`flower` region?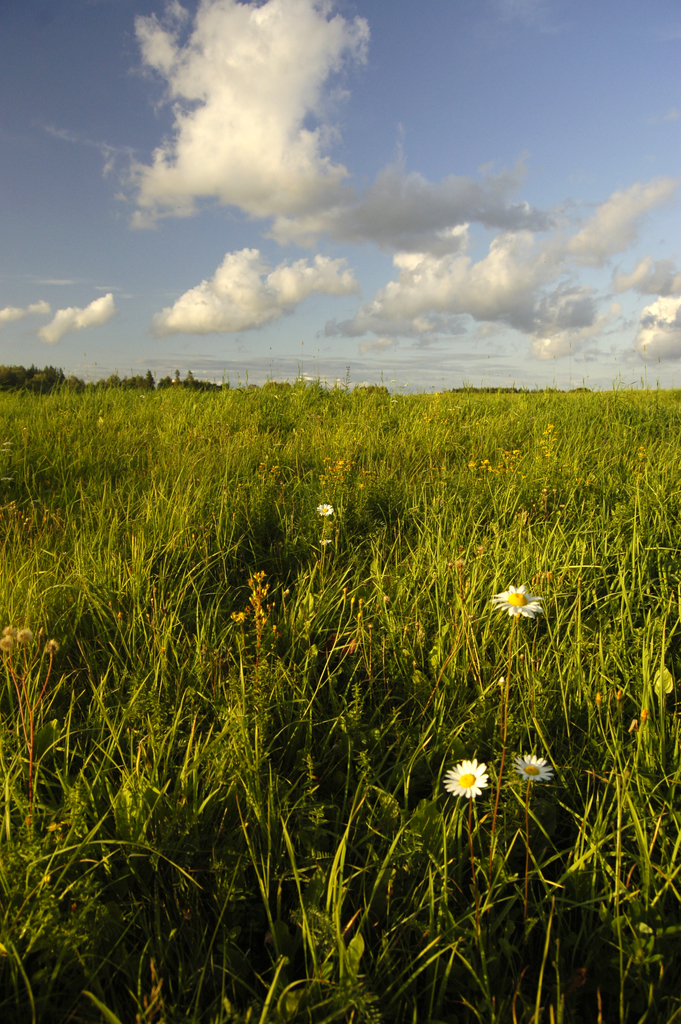
l=446, t=758, r=502, b=799
